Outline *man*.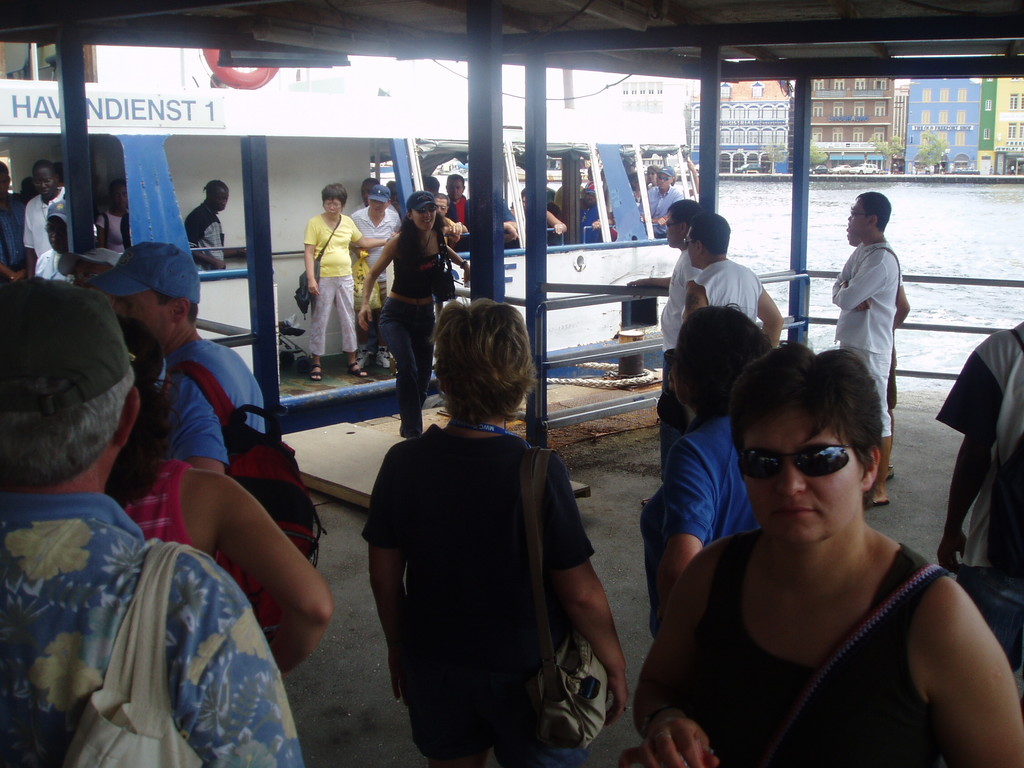
Outline: <region>637, 163, 684, 225</region>.
